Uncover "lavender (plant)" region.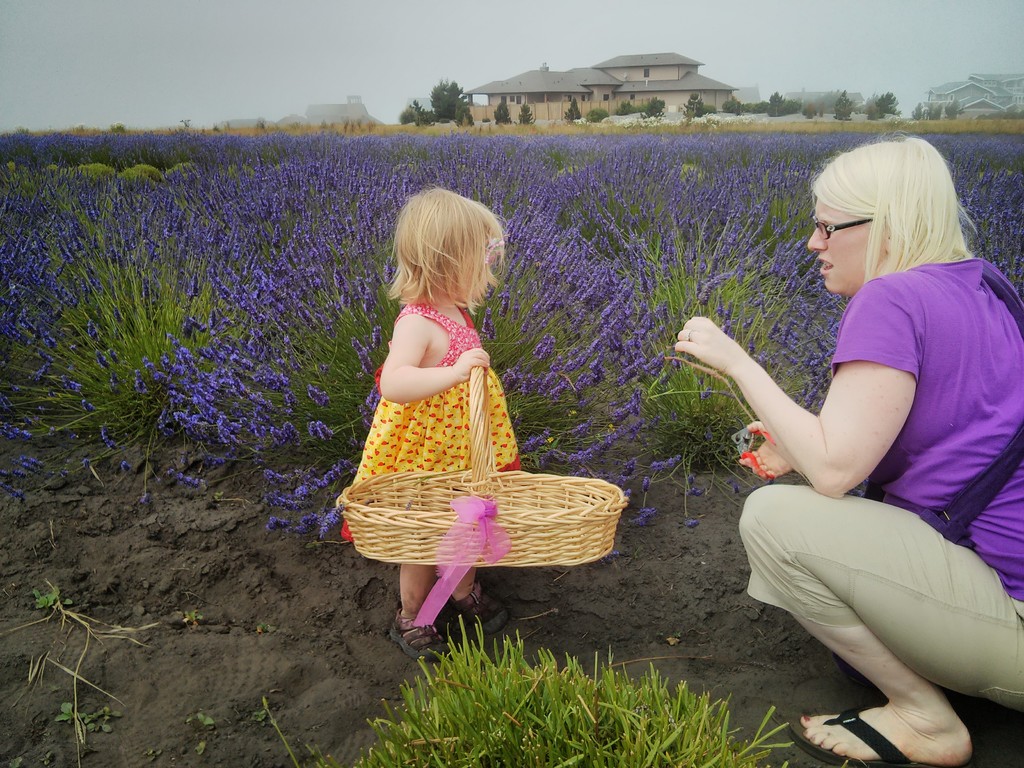
Uncovered: x1=628, y1=504, x2=653, y2=532.
